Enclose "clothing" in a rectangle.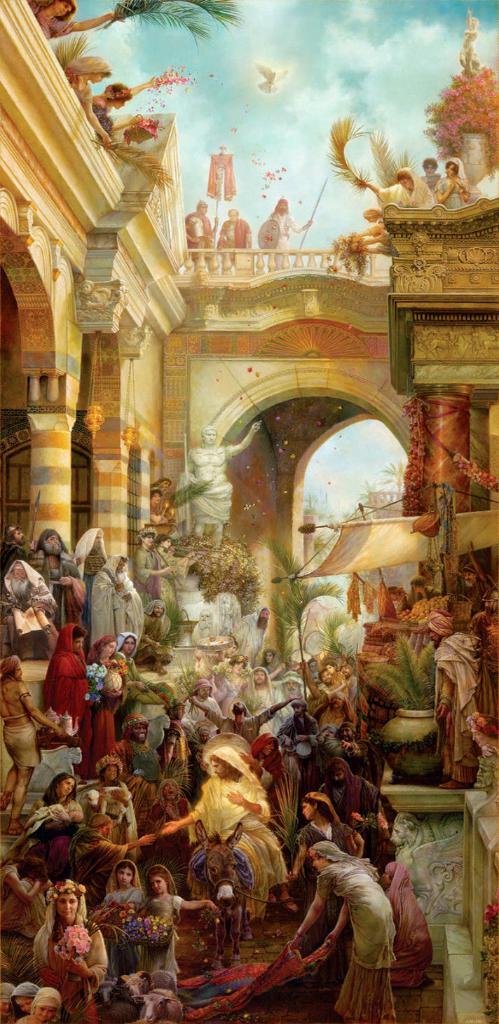
box(72, 523, 111, 590).
